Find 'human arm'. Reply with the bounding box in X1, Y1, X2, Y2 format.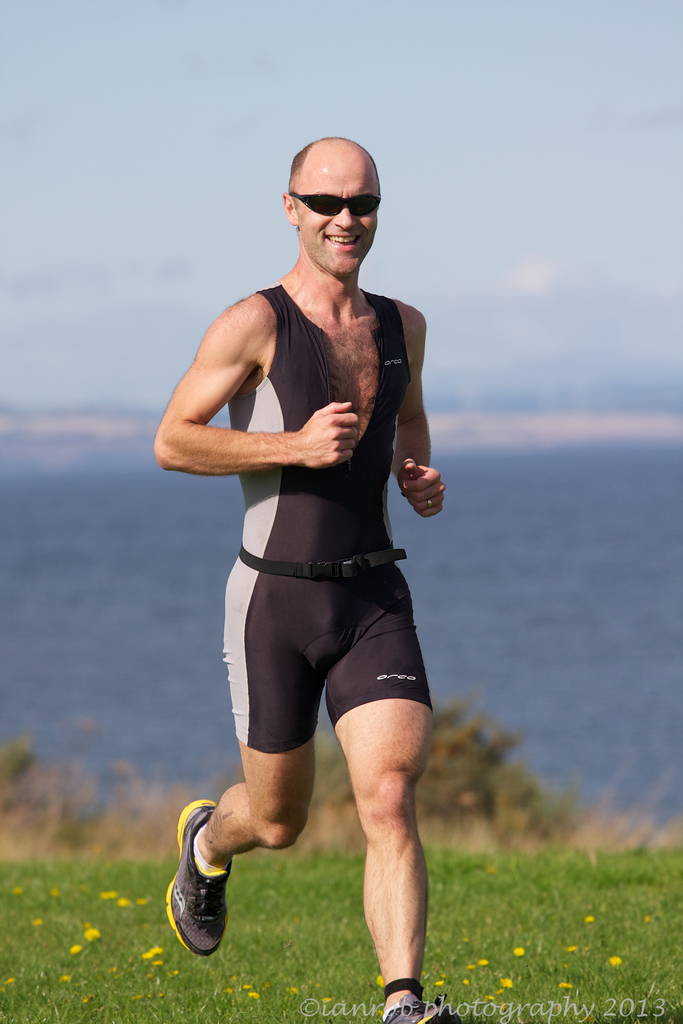
389, 299, 454, 515.
